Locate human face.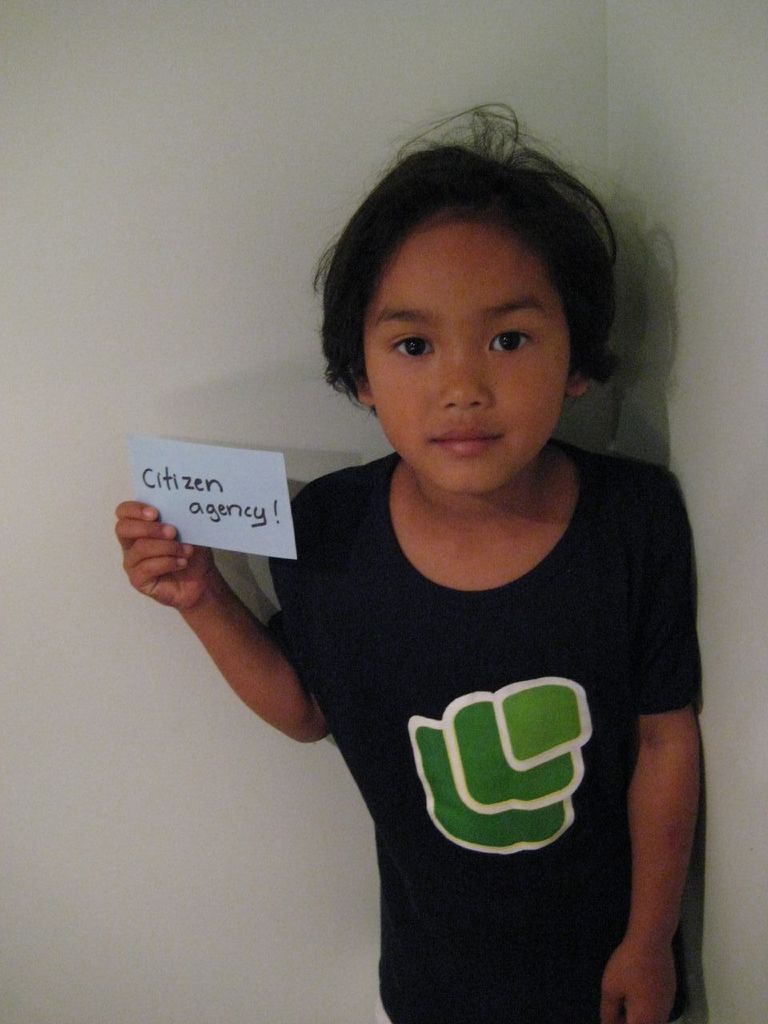
Bounding box: detection(362, 222, 571, 496).
